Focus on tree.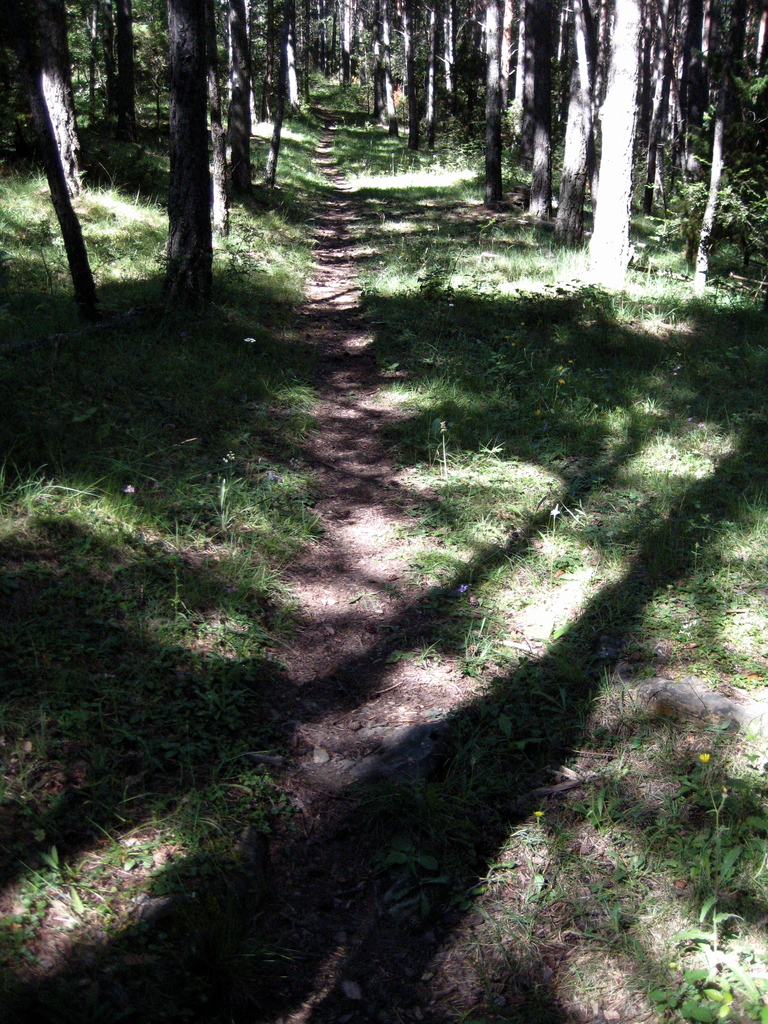
Focused at (x1=326, y1=0, x2=362, y2=94).
